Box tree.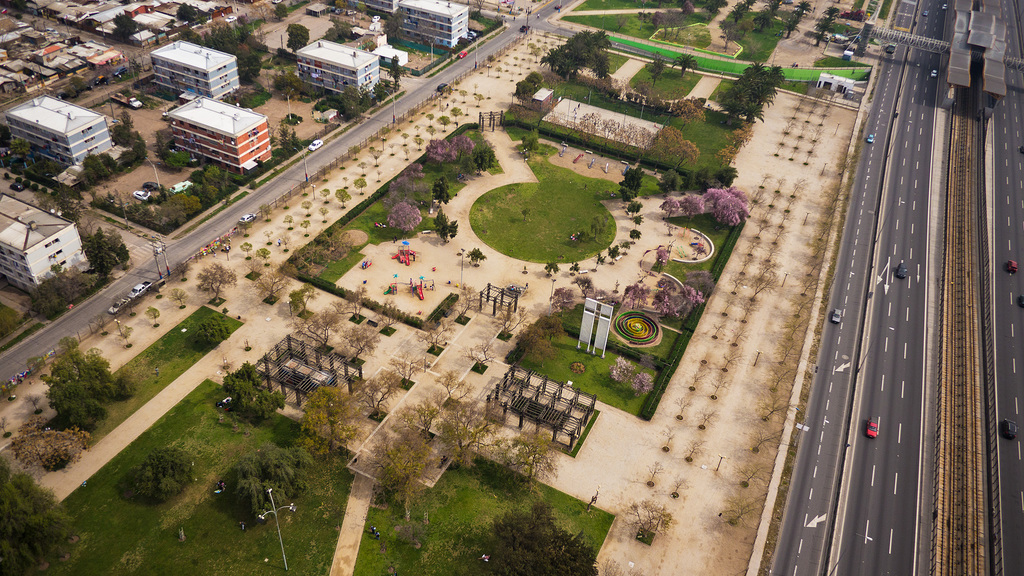
435:211:459:242.
